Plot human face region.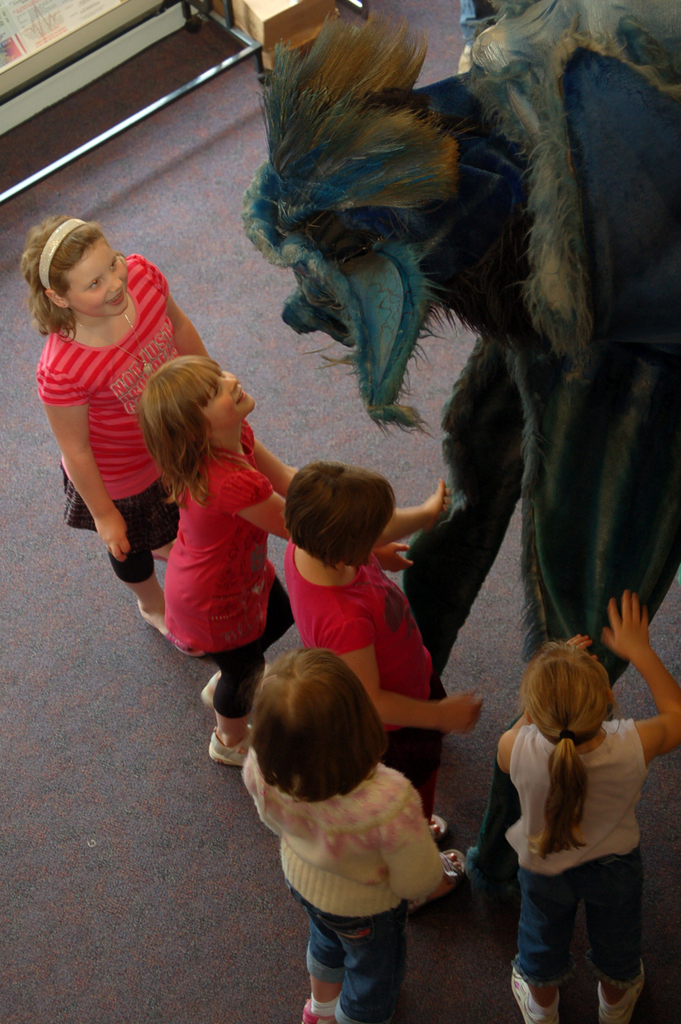
Plotted at (x1=60, y1=240, x2=133, y2=319).
